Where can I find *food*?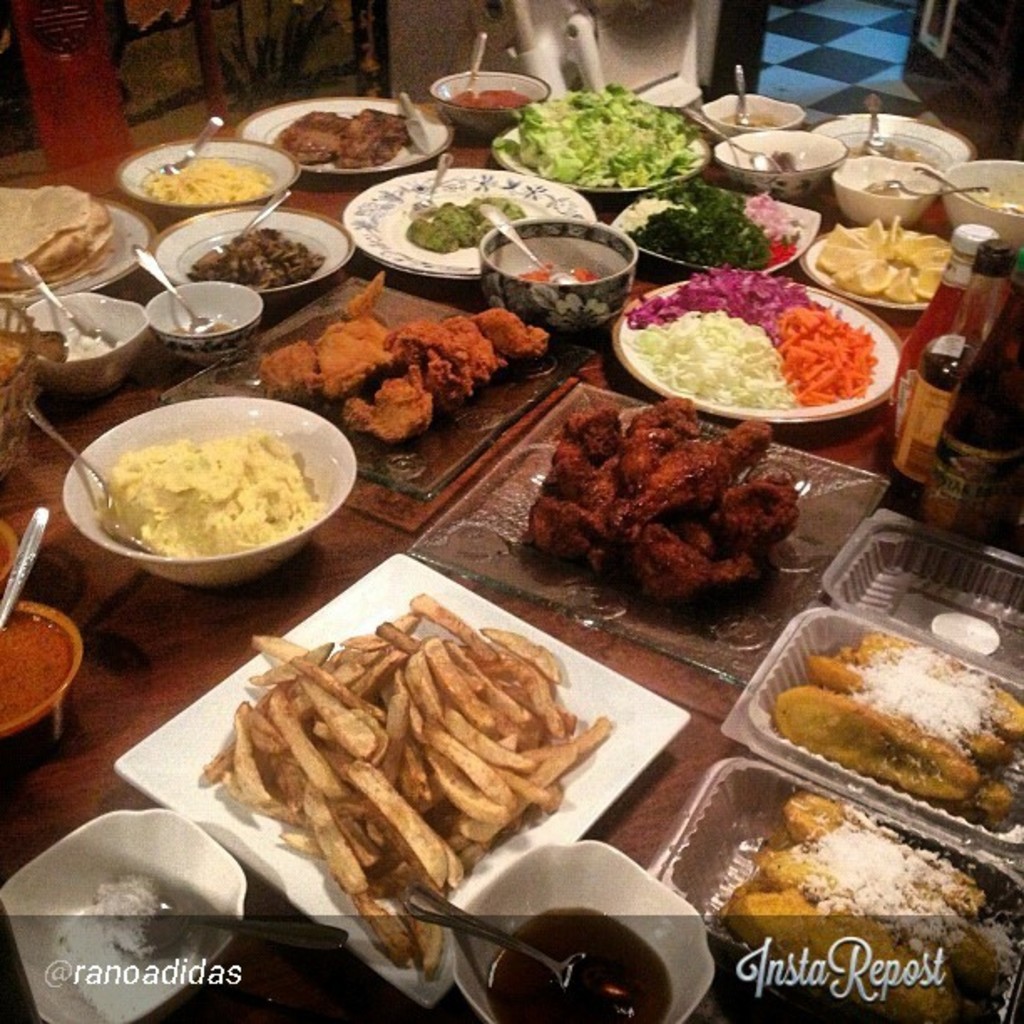
You can find it at <bbox>0, 181, 117, 291</bbox>.
